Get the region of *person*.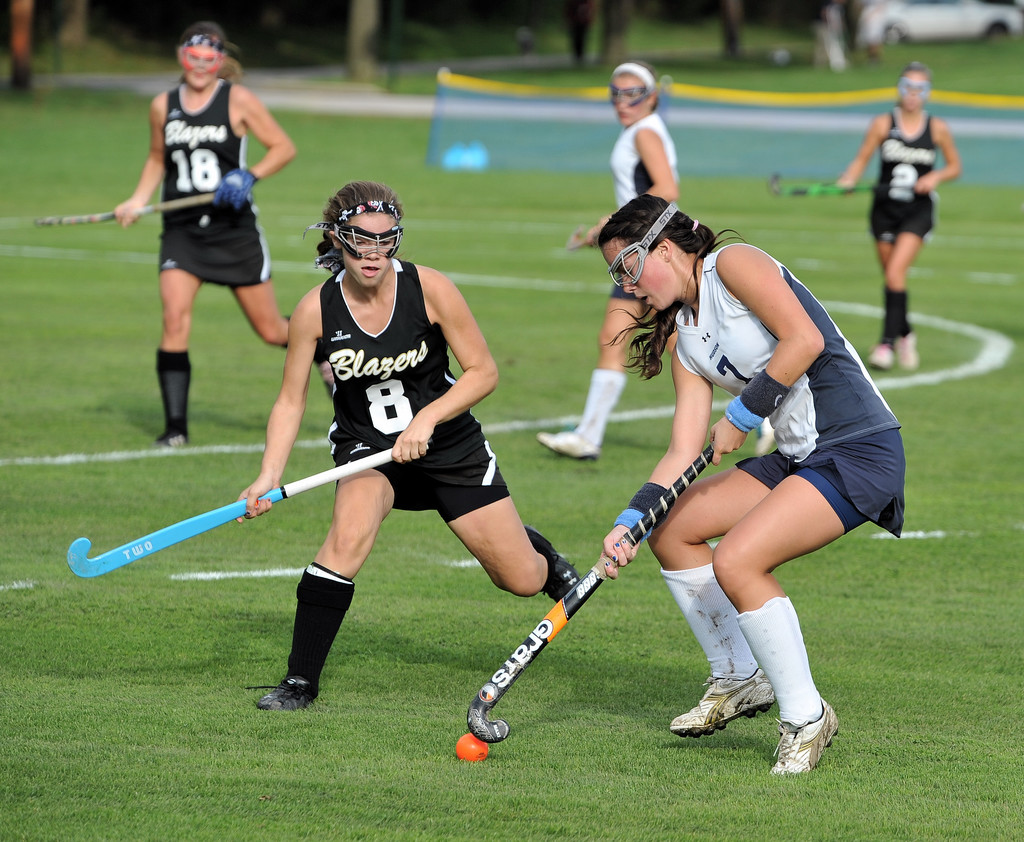
x1=102, y1=22, x2=281, y2=445.
